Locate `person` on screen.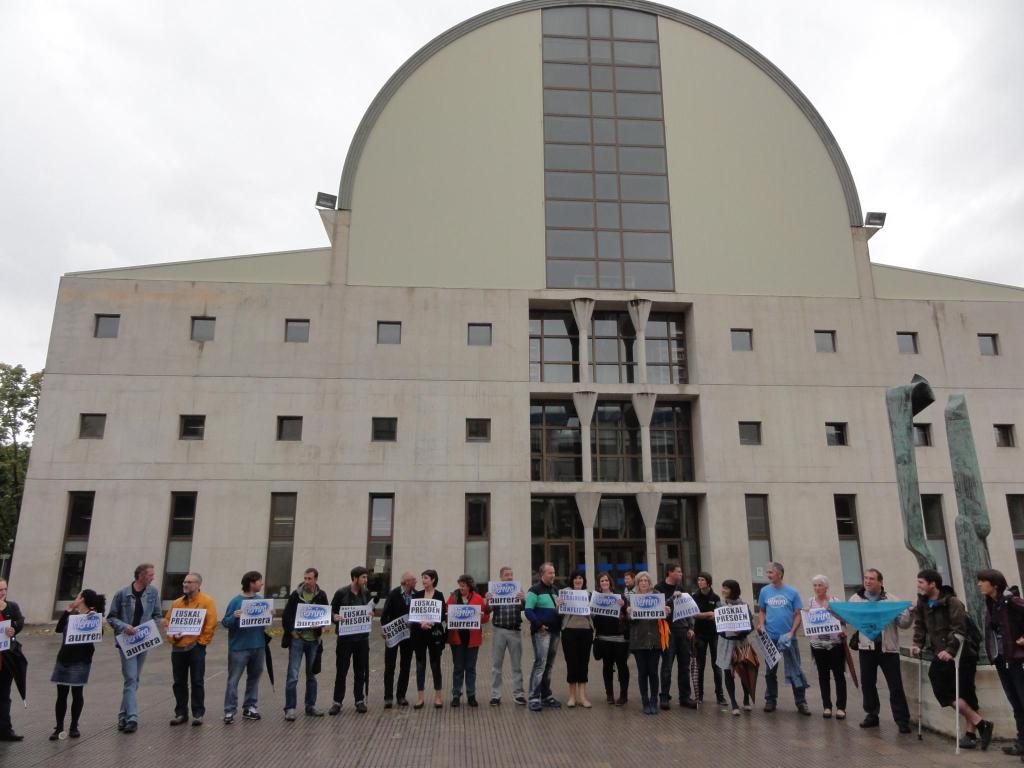
On screen at 618:572:670:715.
